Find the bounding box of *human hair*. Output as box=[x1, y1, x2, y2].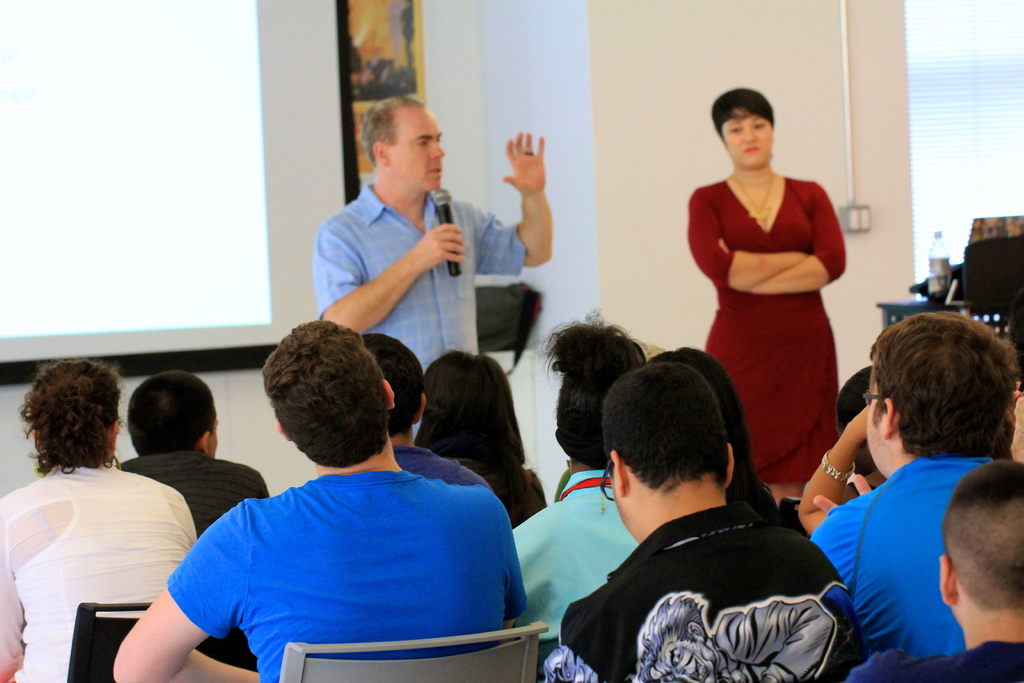
box=[257, 325, 392, 493].
